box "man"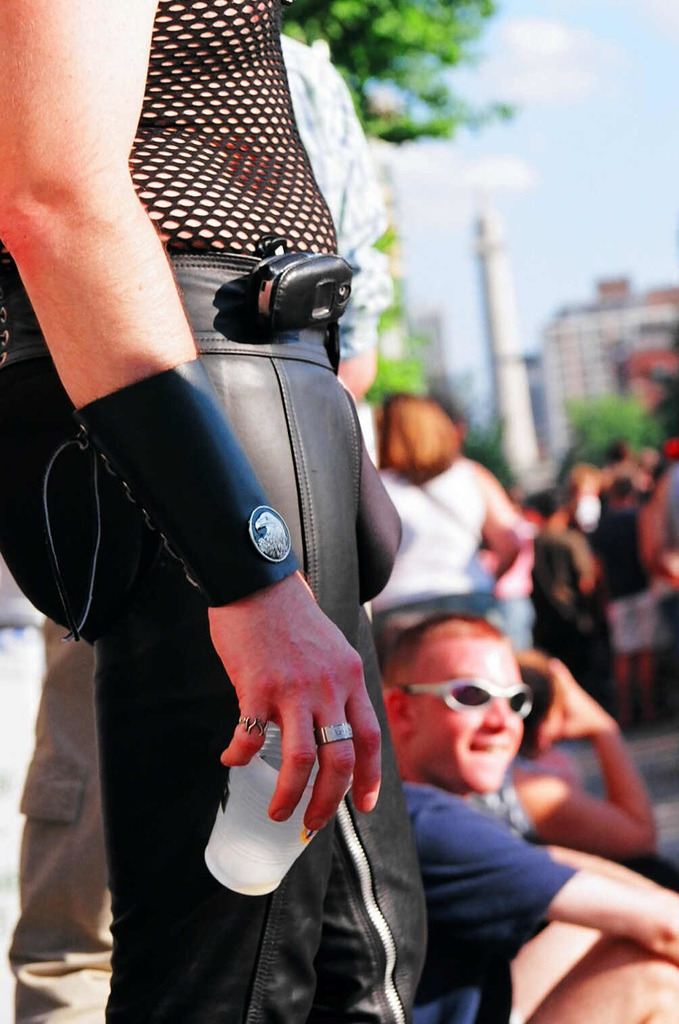
[0,0,434,1023]
